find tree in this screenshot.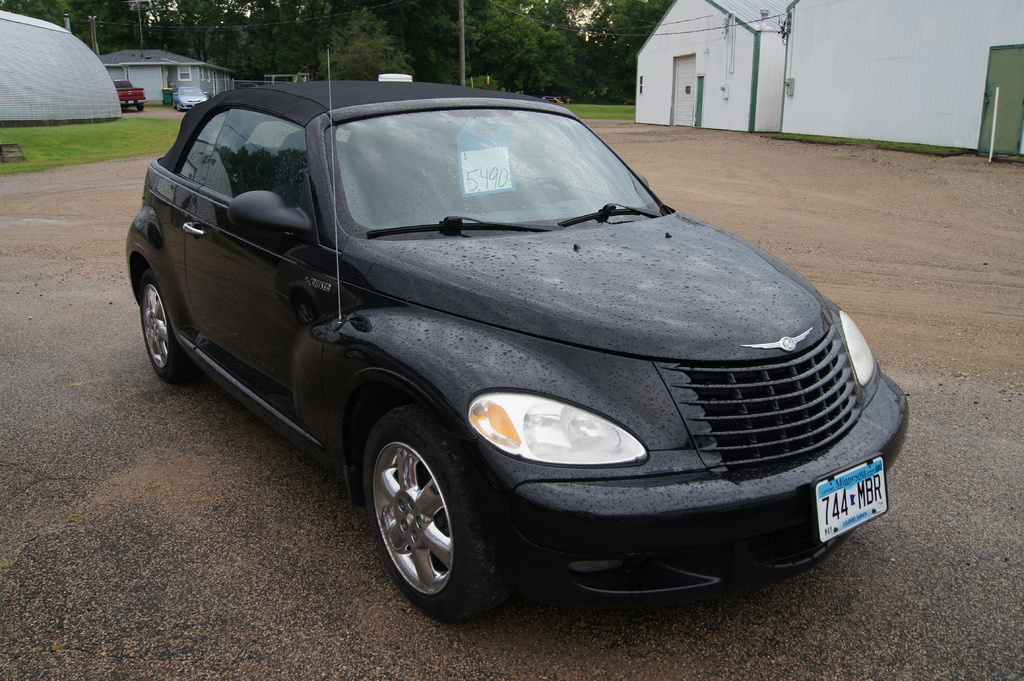
The bounding box for tree is BBox(387, 0, 438, 78).
